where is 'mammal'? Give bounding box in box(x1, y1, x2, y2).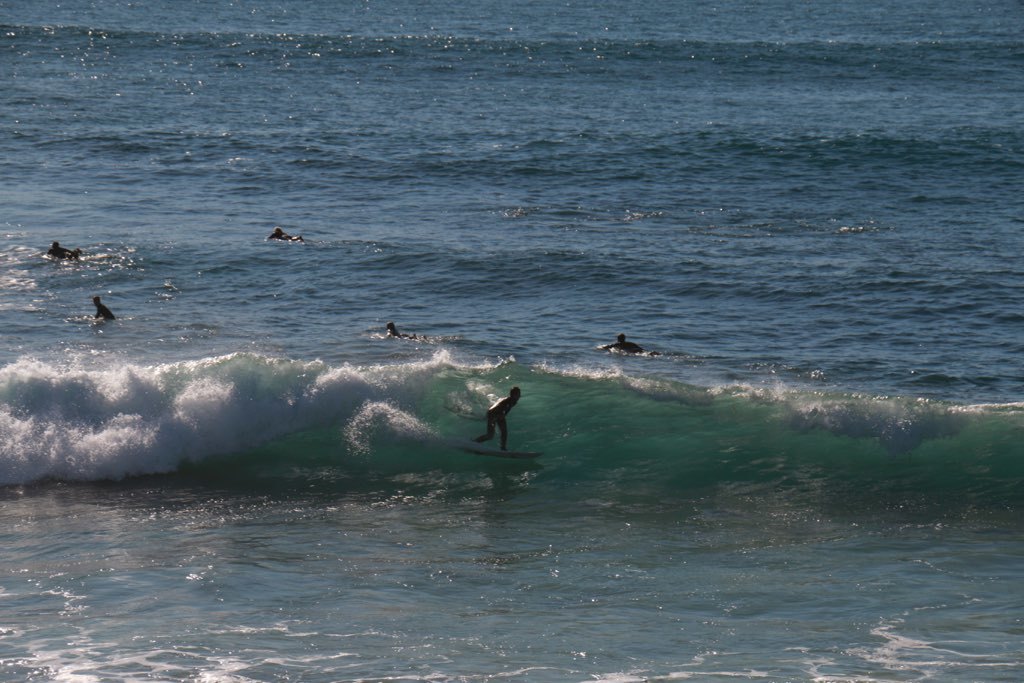
box(49, 240, 80, 263).
